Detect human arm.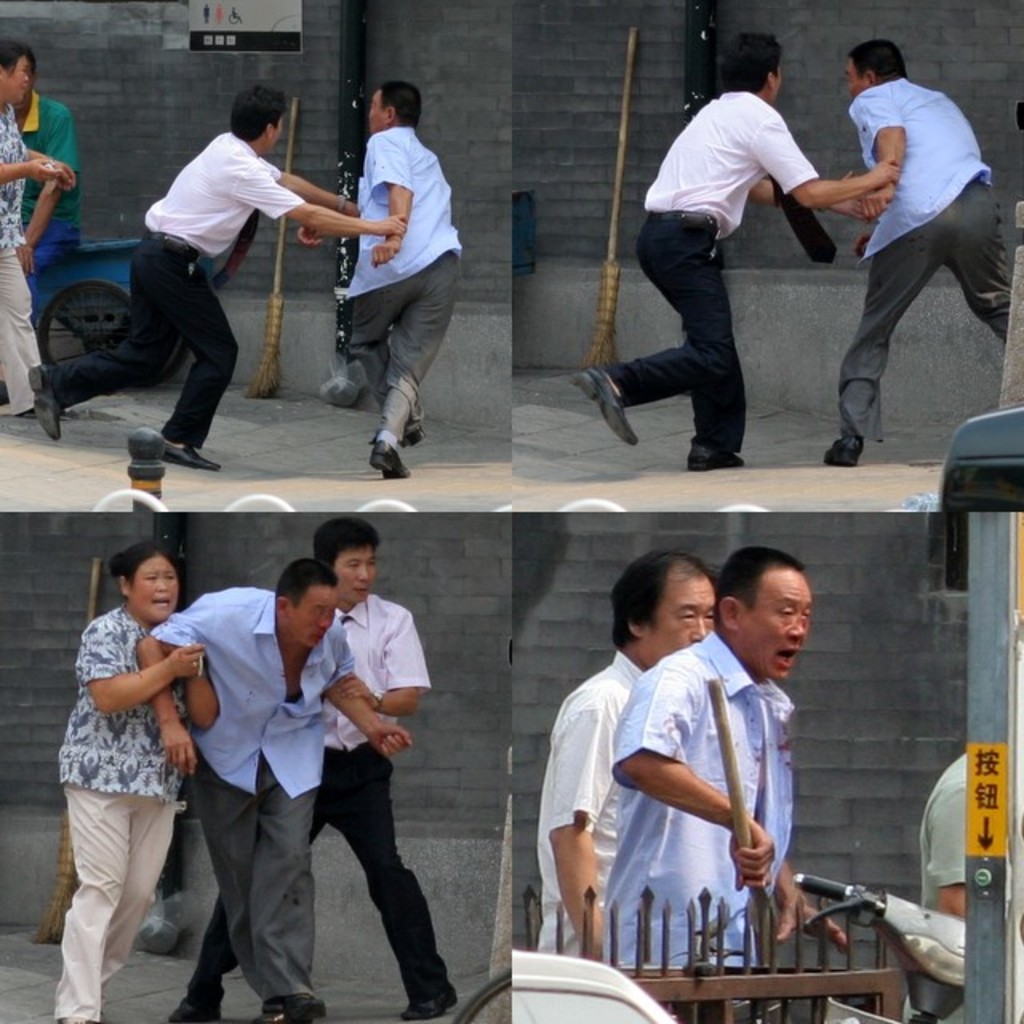
Detected at detection(317, 637, 416, 758).
